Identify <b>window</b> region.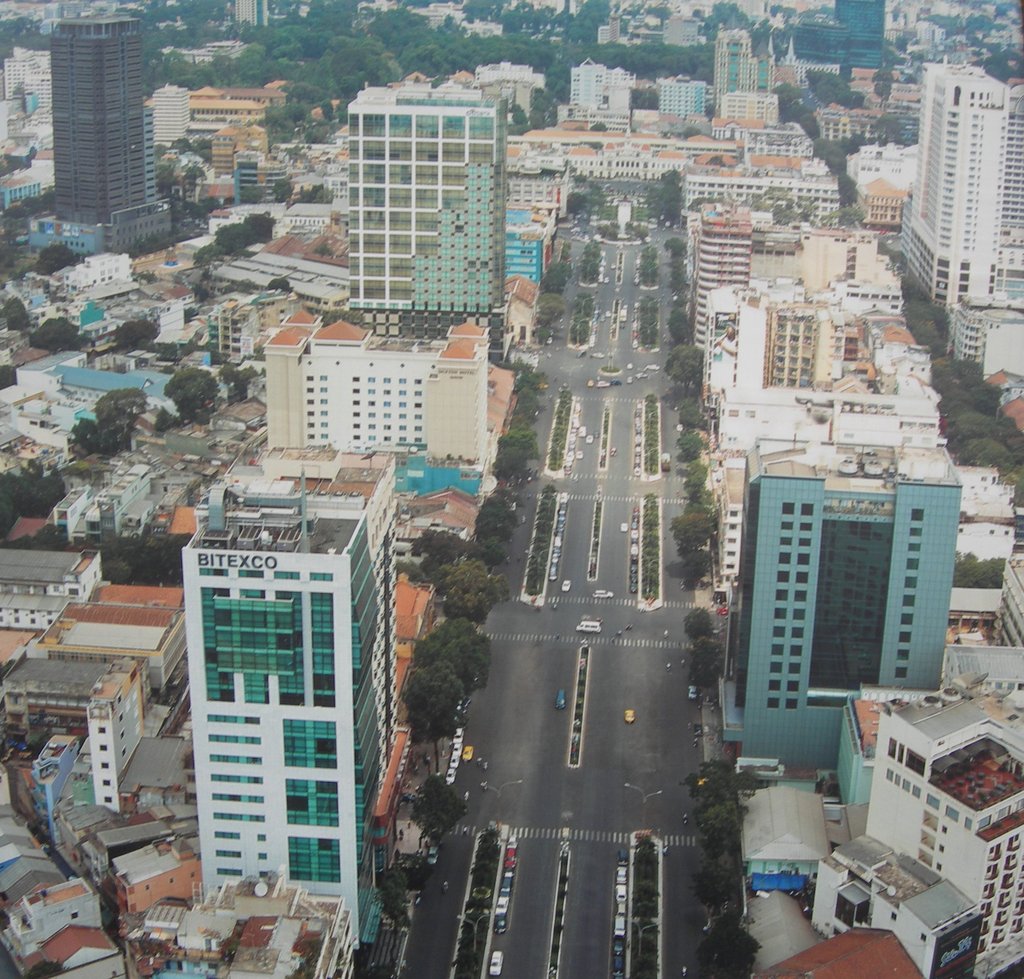
Region: pyautogui.locateOnScreen(791, 628, 803, 639).
